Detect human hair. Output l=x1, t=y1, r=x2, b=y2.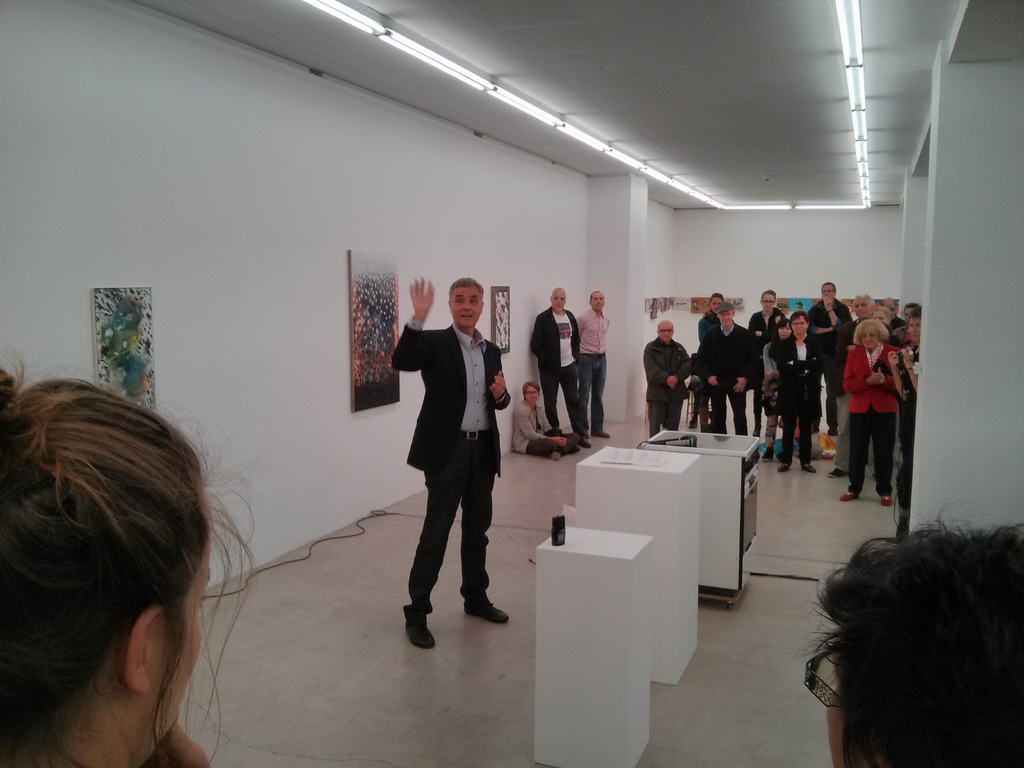
l=849, t=295, r=874, b=310.
